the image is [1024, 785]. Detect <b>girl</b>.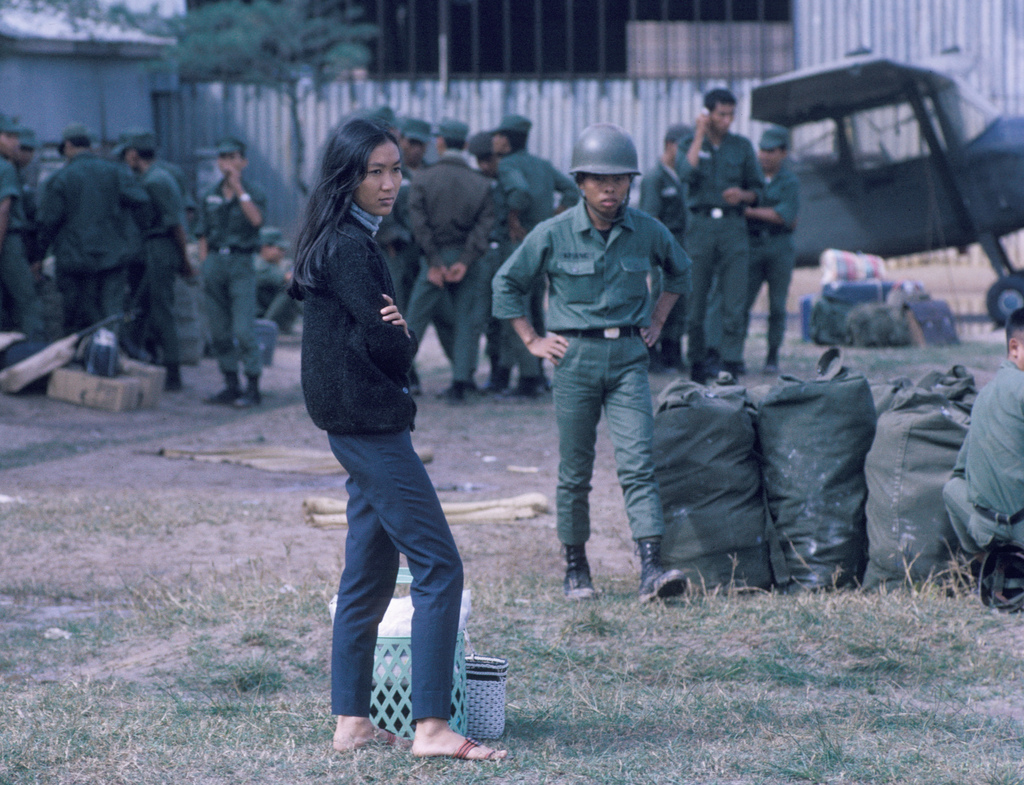
Detection: [287,113,509,760].
